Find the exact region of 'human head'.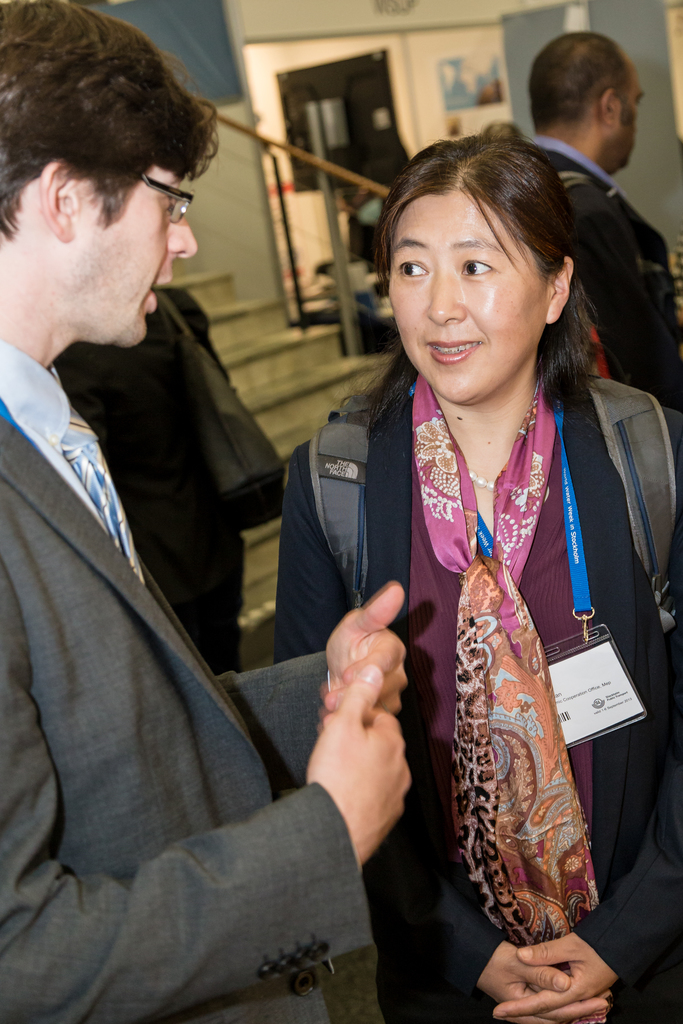
Exact region: 0,0,220,353.
